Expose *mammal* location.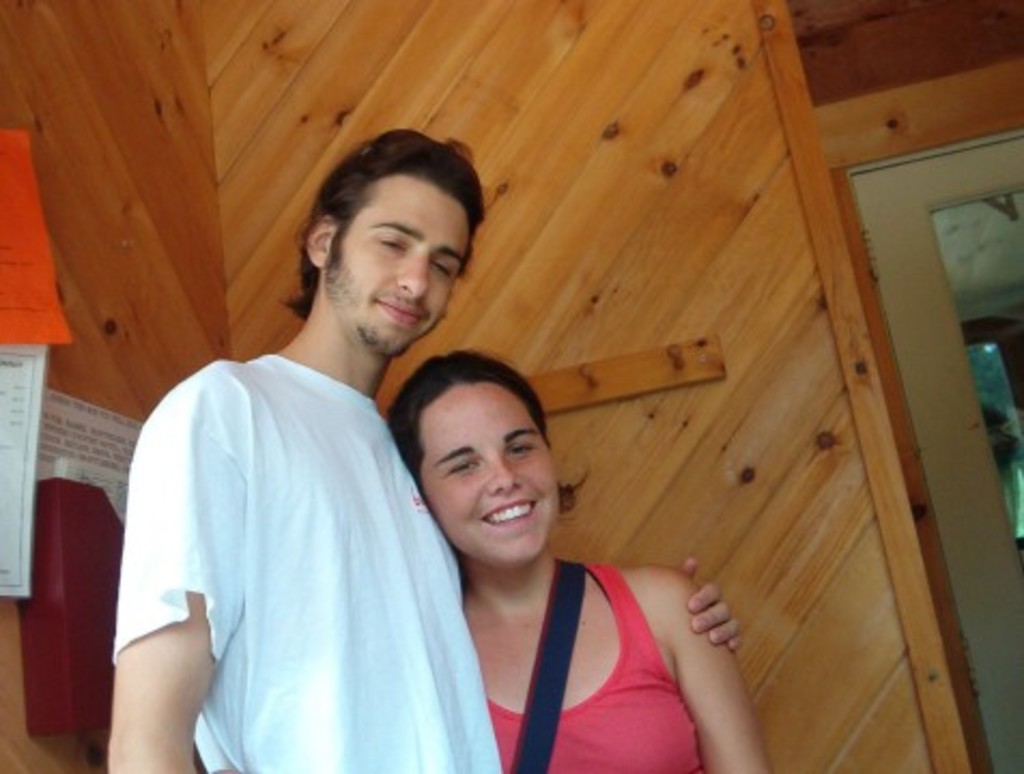
Exposed at box=[97, 120, 665, 773].
